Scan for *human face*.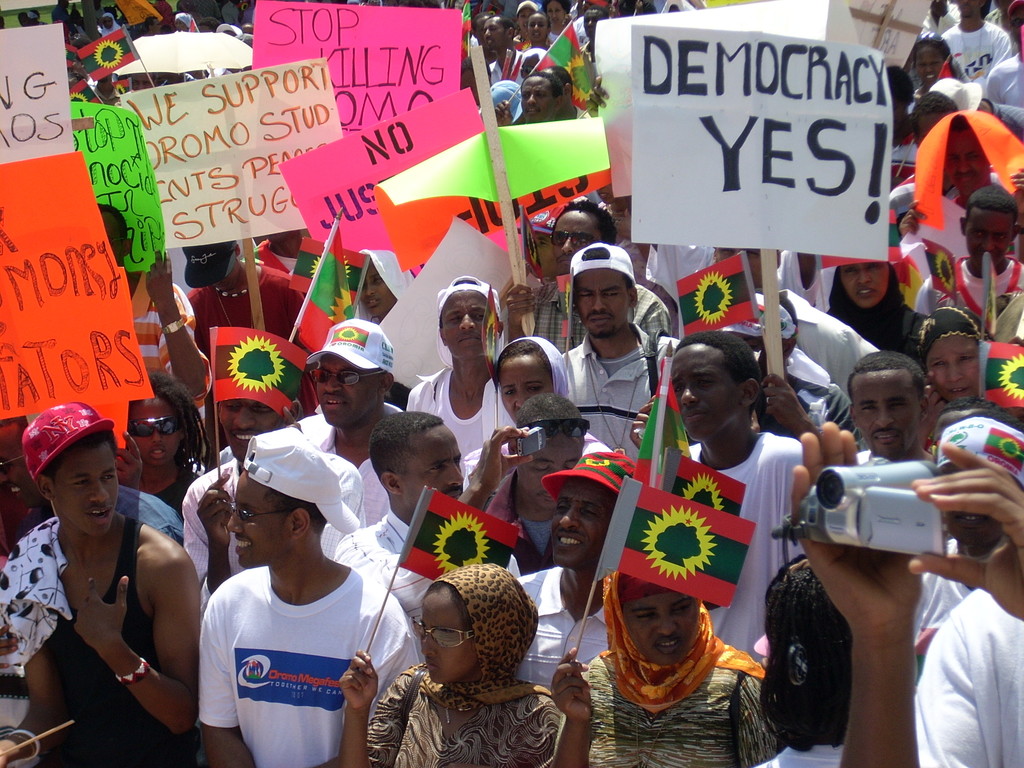
Scan result: pyautogui.locateOnScreen(437, 287, 493, 361).
